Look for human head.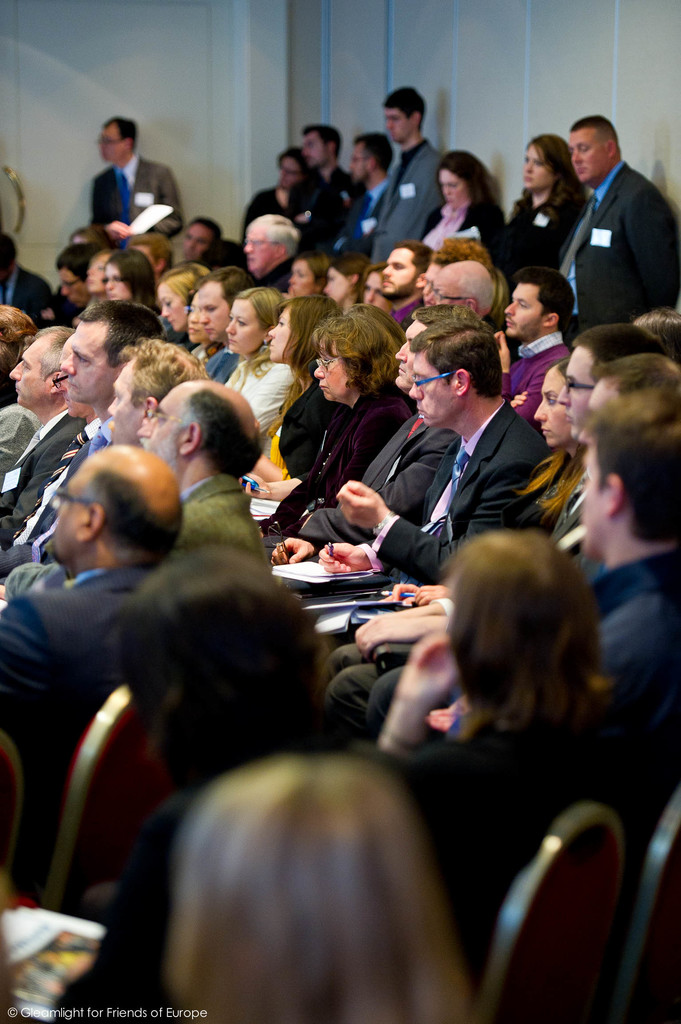
Found: 61:298:165:403.
